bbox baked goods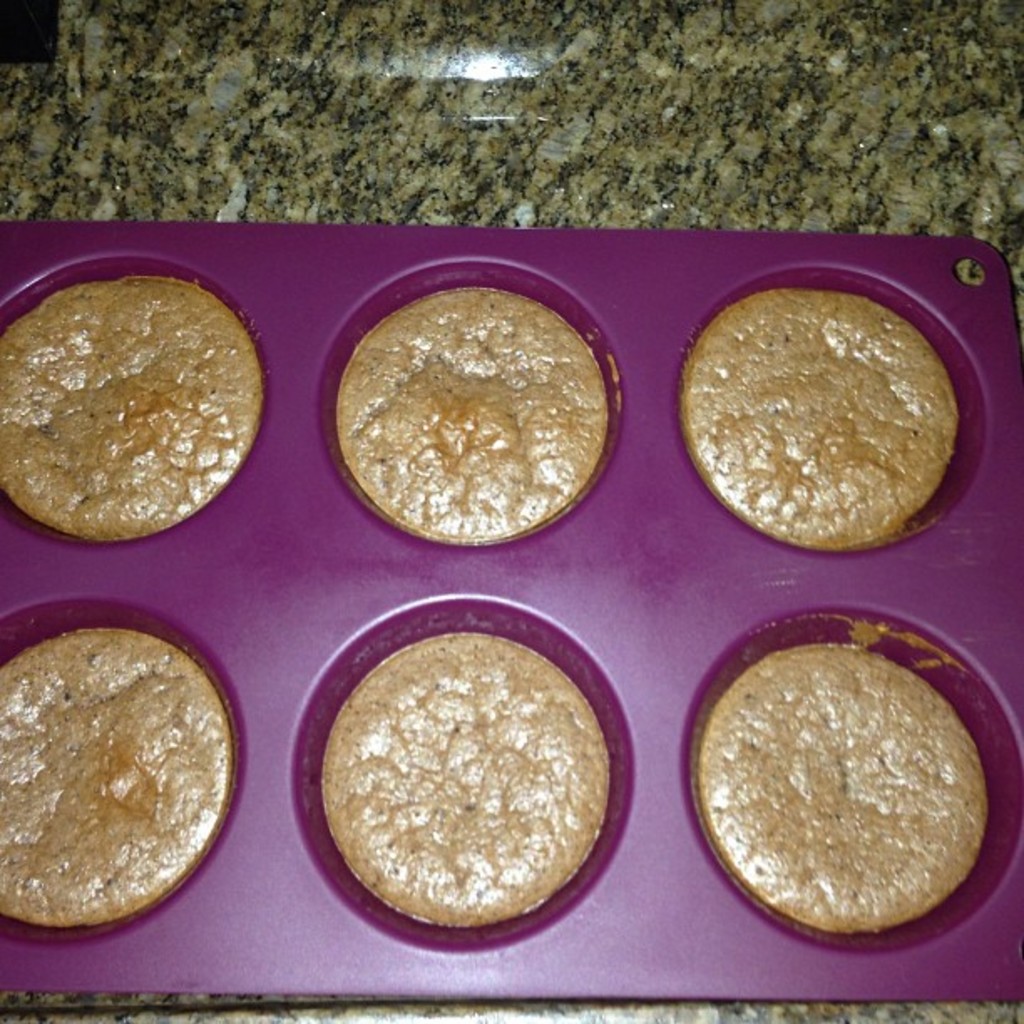
(0, 264, 261, 554)
